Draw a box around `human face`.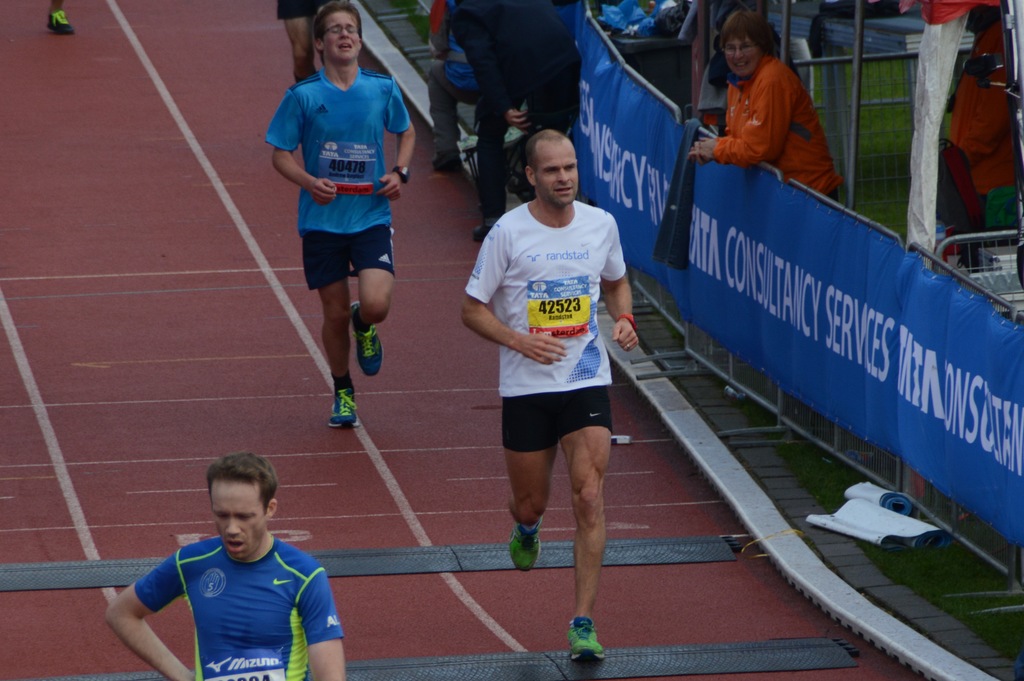
<box>322,8,358,60</box>.
